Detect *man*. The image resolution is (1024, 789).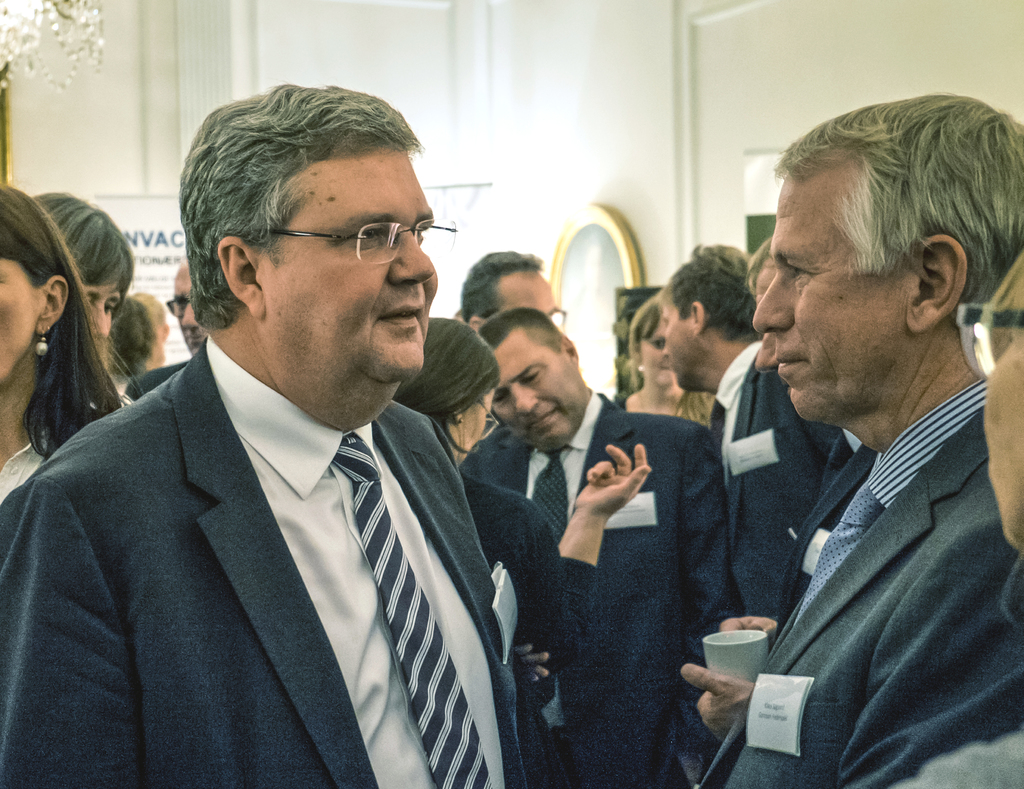
<box>656,240,847,648</box>.
